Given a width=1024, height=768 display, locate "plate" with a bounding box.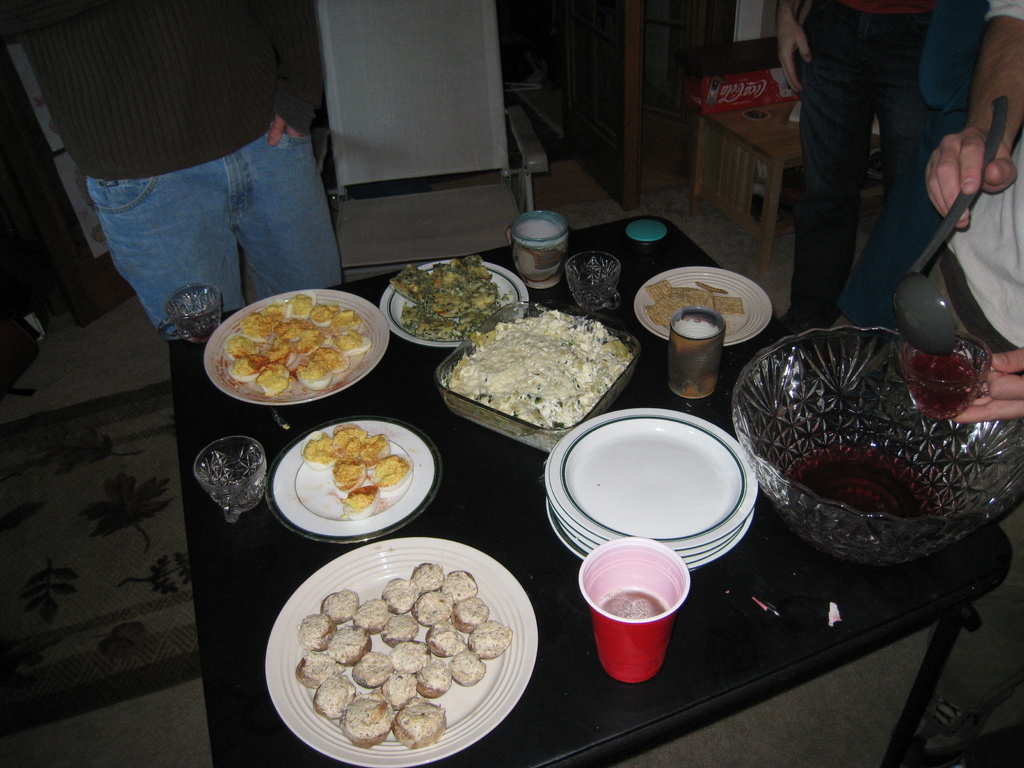
Located: bbox(201, 285, 396, 412).
